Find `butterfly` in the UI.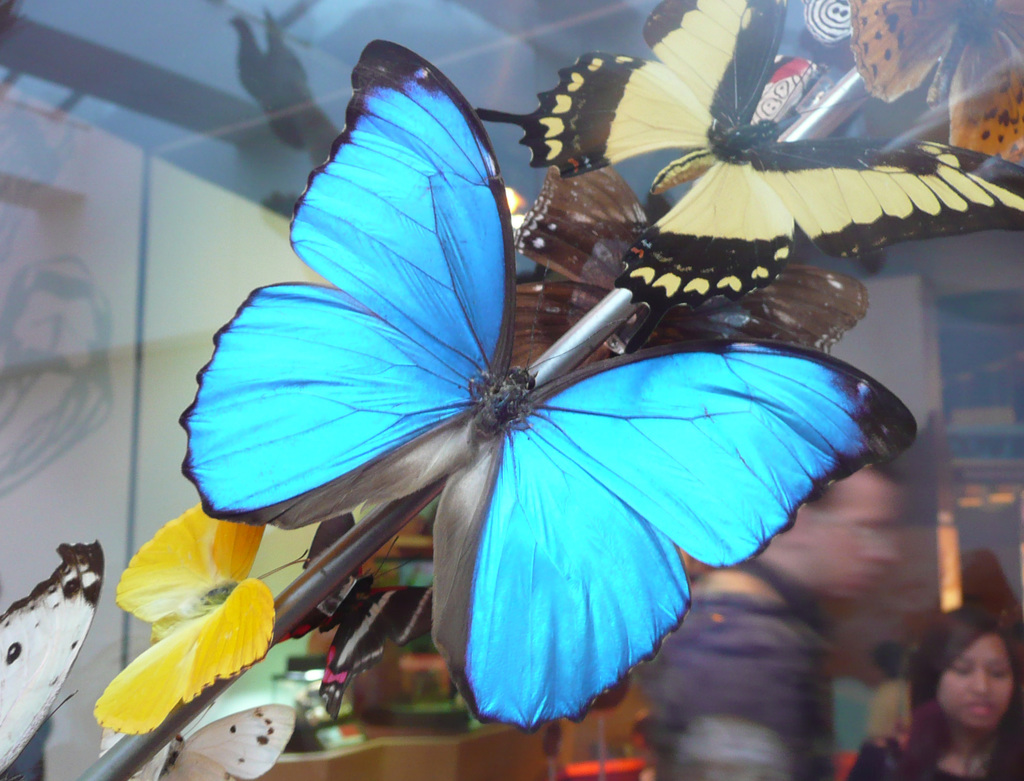
UI element at rect(846, 0, 1023, 165).
